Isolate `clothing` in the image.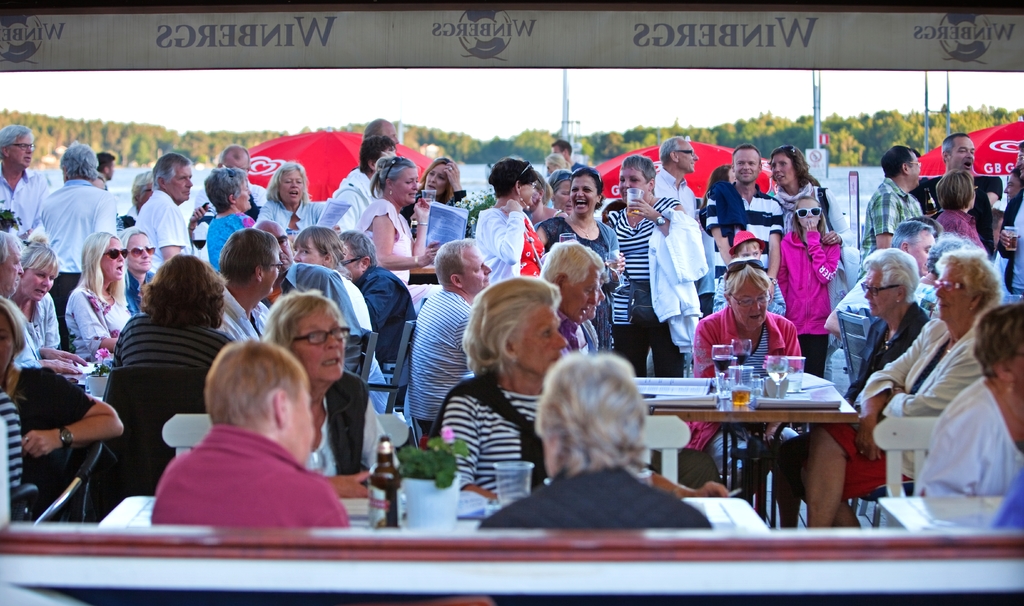
Isolated region: (left=593, top=204, right=705, bottom=371).
